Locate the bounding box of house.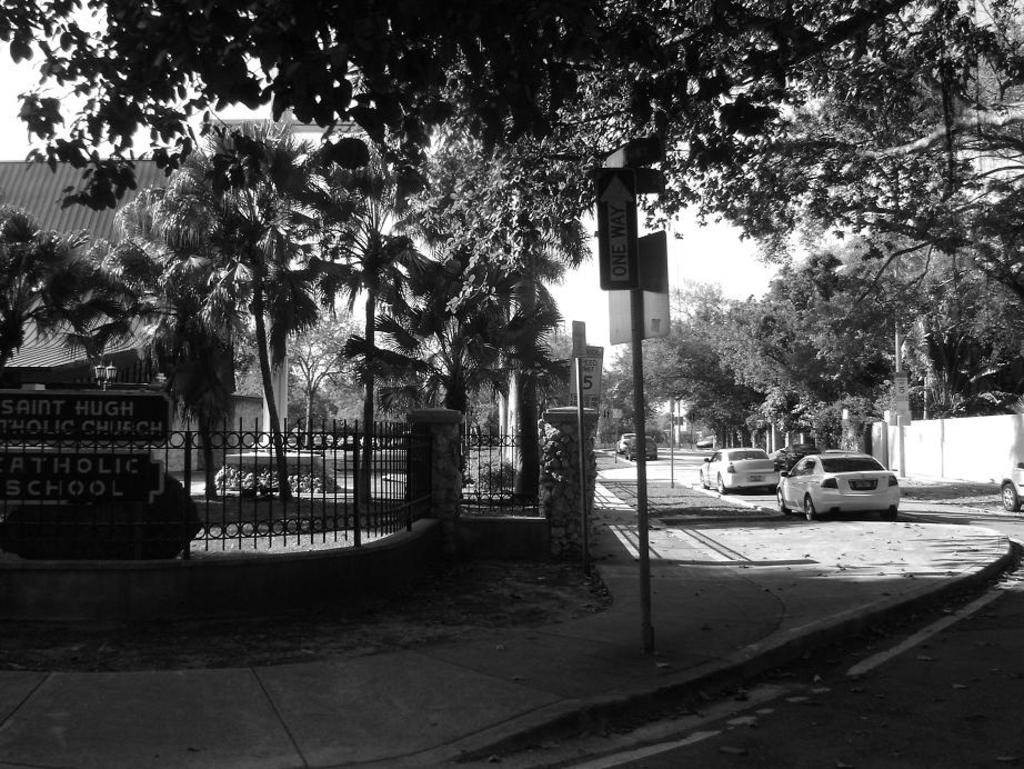
Bounding box: (0,156,292,476).
